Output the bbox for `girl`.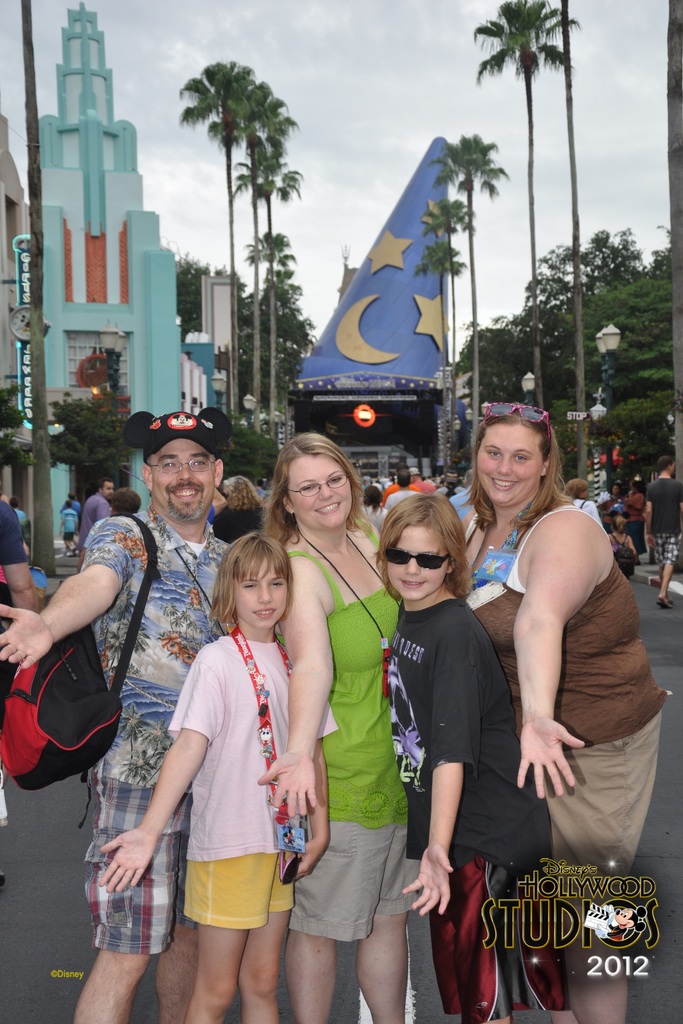
370, 493, 552, 1023.
